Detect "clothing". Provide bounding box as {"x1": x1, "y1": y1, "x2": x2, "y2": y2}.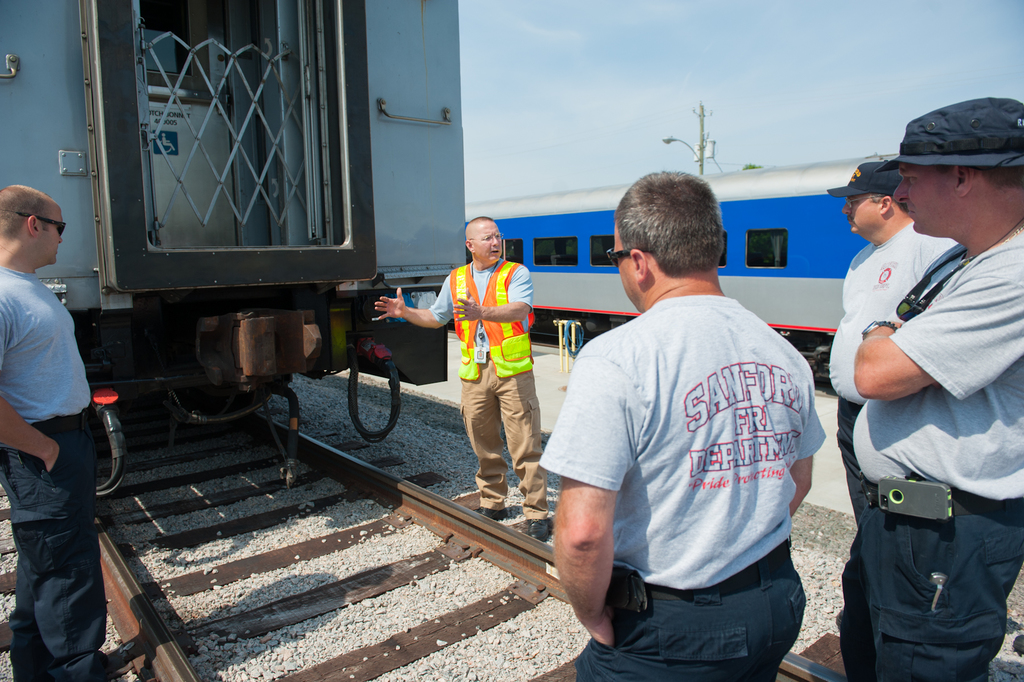
{"x1": 557, "y1": 225, "x2": 826, "y2": 670}.
